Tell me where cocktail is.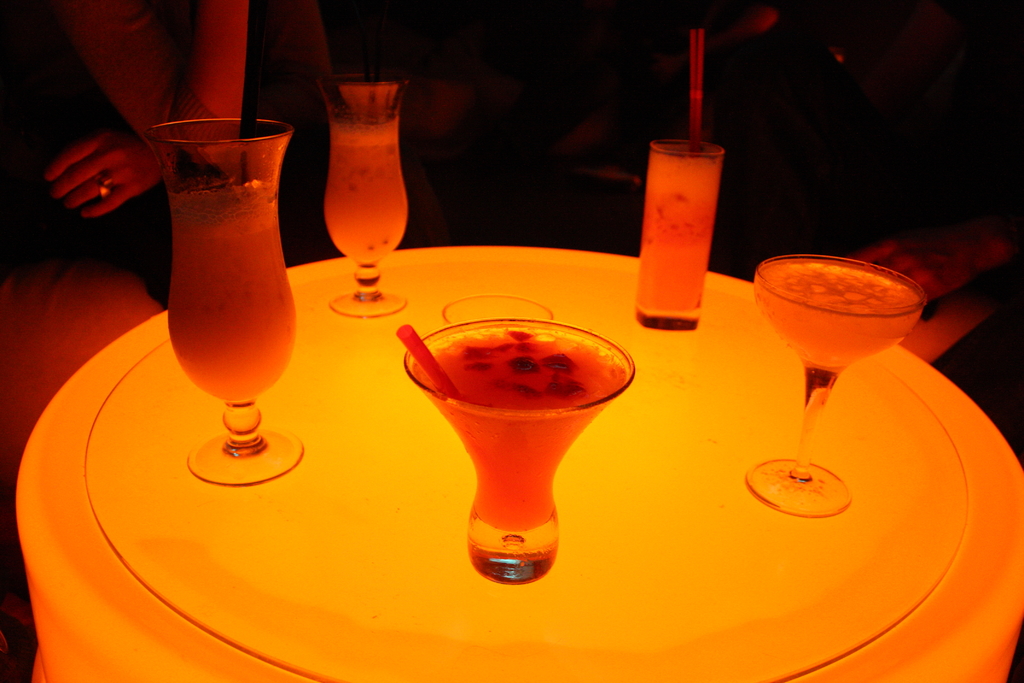
cocktail is at locate(321, 76, 418, 313).
